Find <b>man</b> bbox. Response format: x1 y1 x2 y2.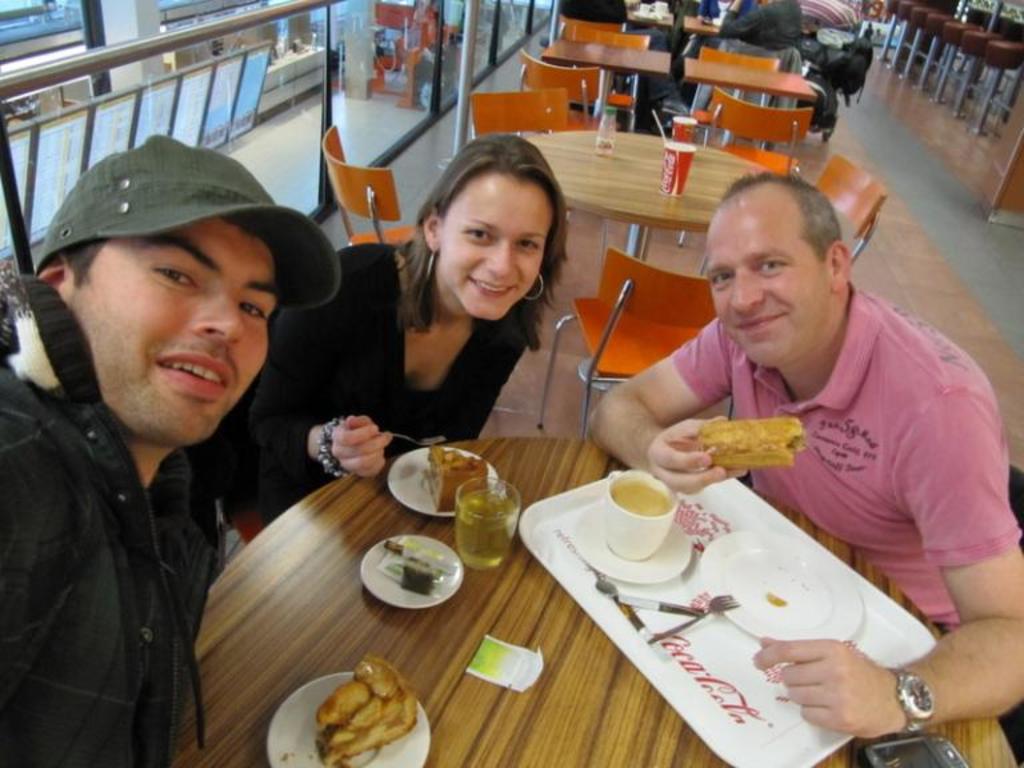
584 167 1023 741.
